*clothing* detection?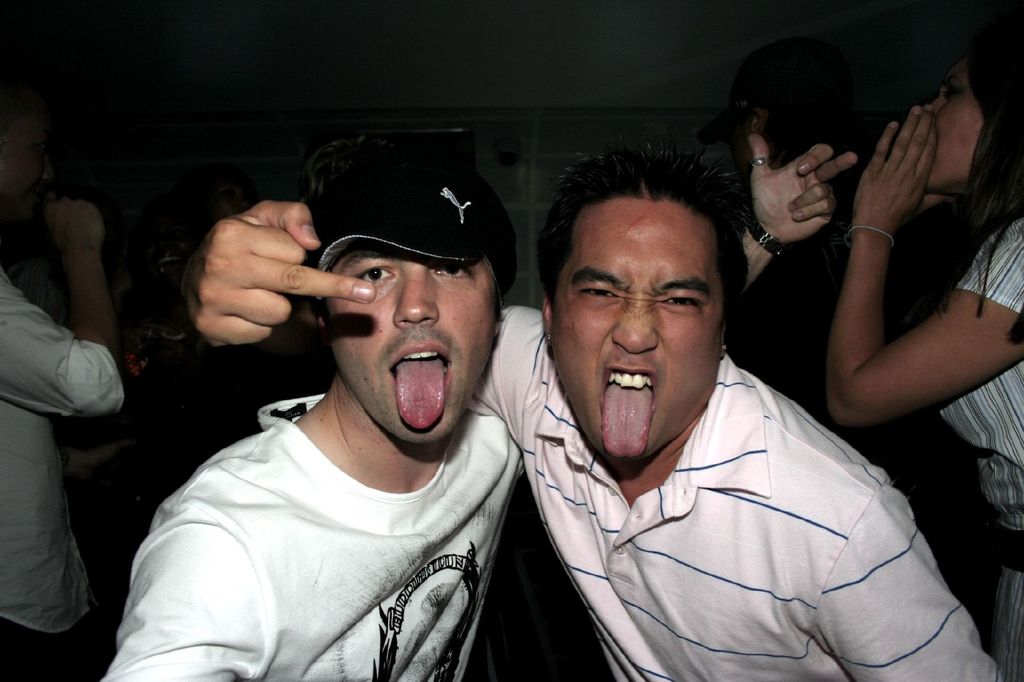
430:311:1020:681
